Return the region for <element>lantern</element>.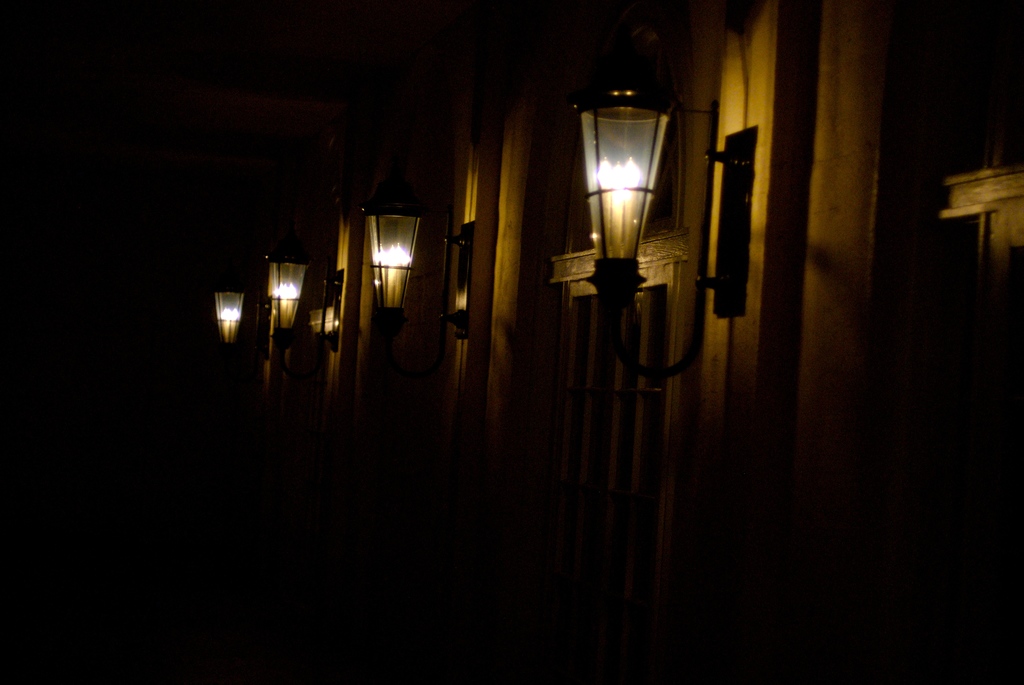
<box>264,242,313,352</box>.
